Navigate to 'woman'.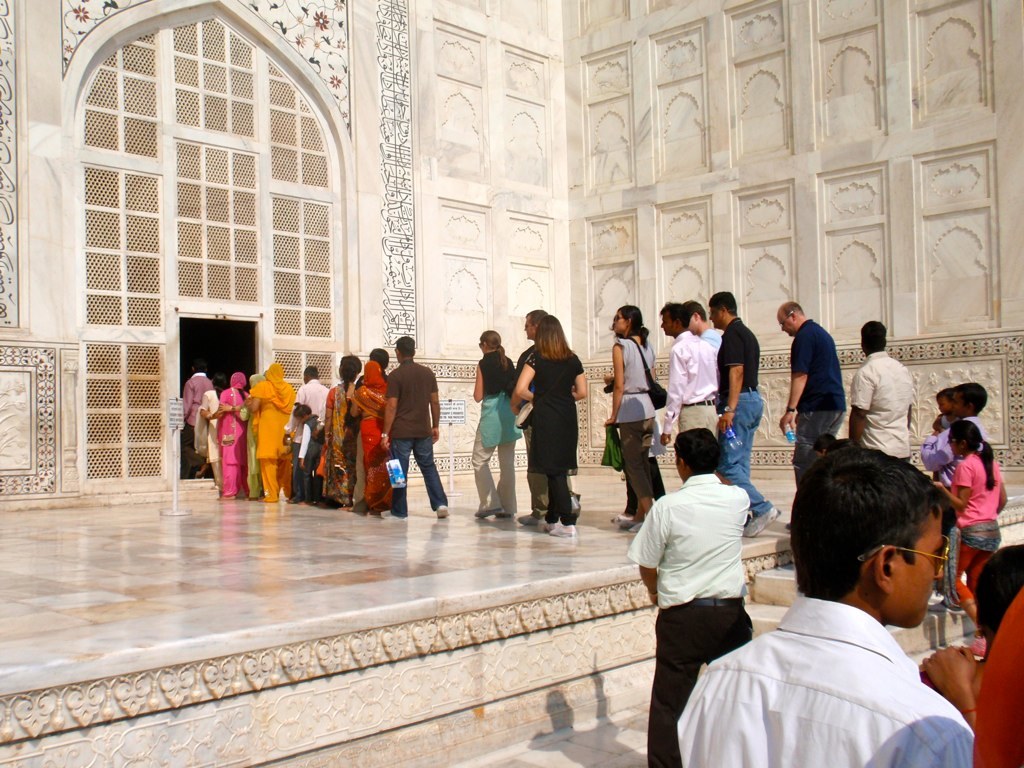
Navigation target: (215, 372, 255, 508).
